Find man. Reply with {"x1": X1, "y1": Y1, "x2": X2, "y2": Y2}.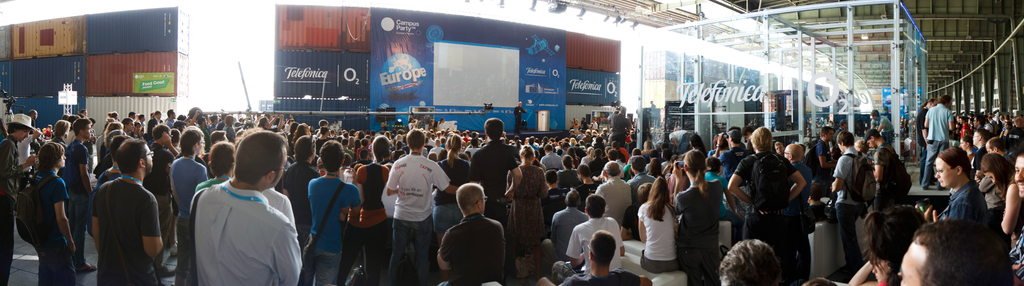
{"x1": 728, "y1": 126, "x2": 806, "y2": 268}.
